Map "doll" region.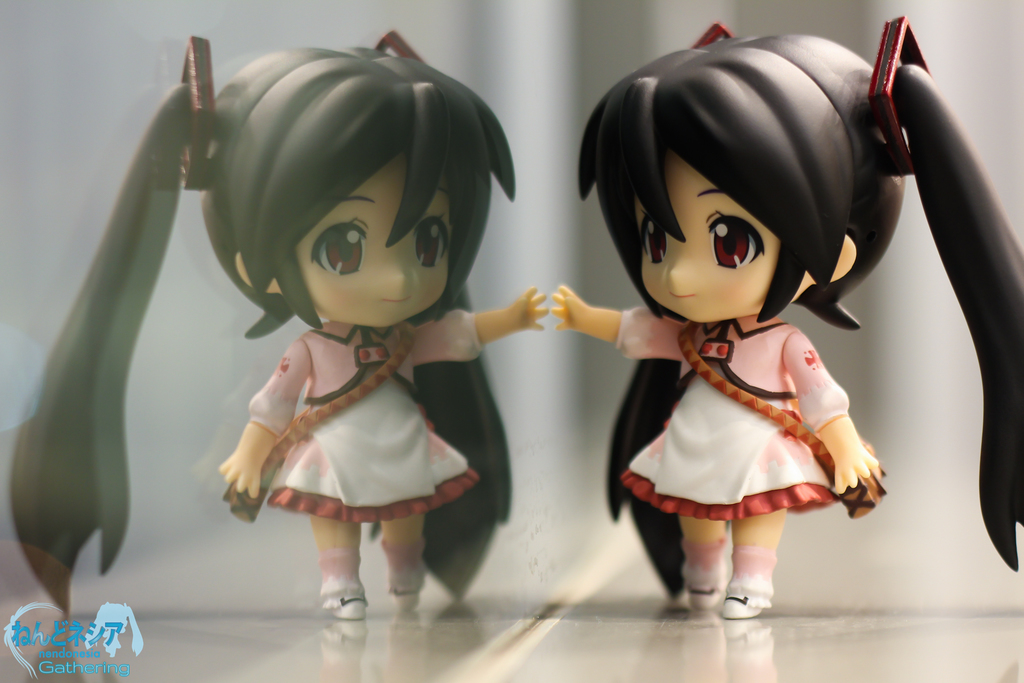
Mapped to pyautogui.locateOnScreen(559, 21, 941, 636).
